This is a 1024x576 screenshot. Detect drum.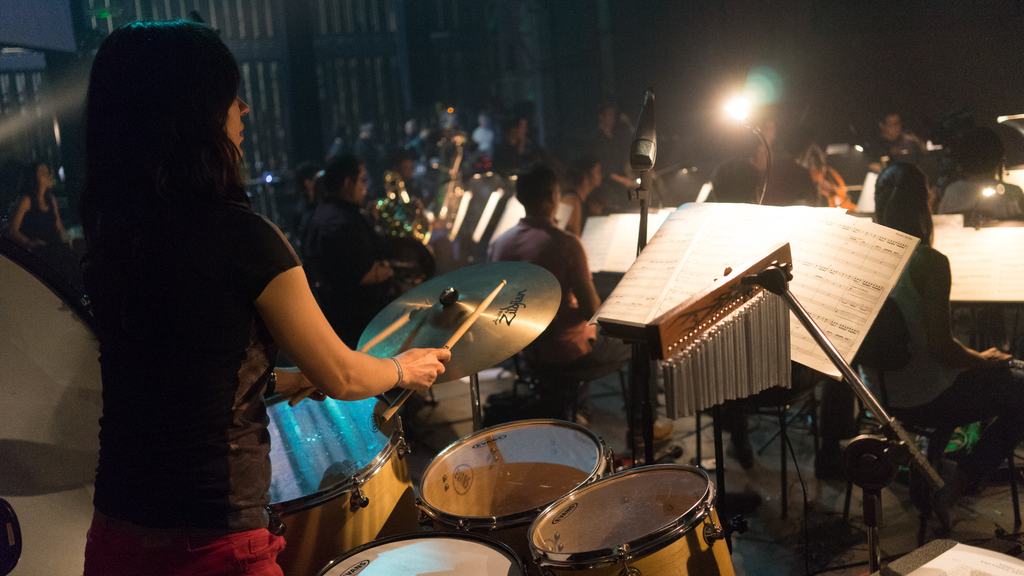
x1=319 y1=531 x2=525 y2=575.
